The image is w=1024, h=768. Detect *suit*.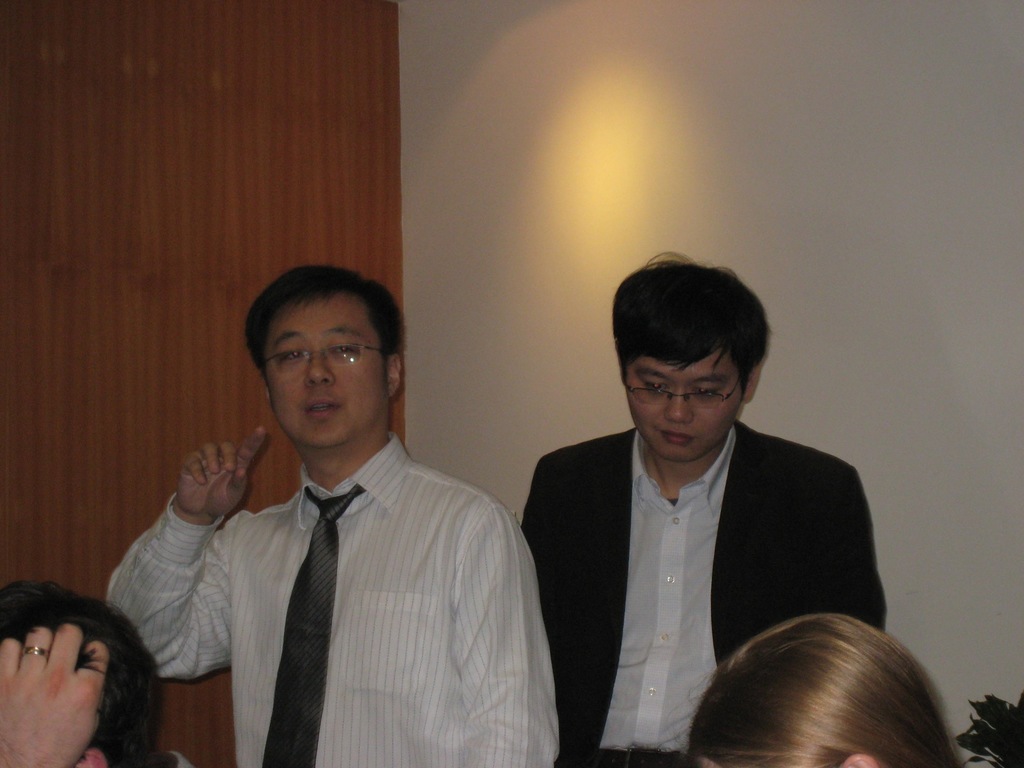
Detection: bbox=(539, 392, 850, 730).
